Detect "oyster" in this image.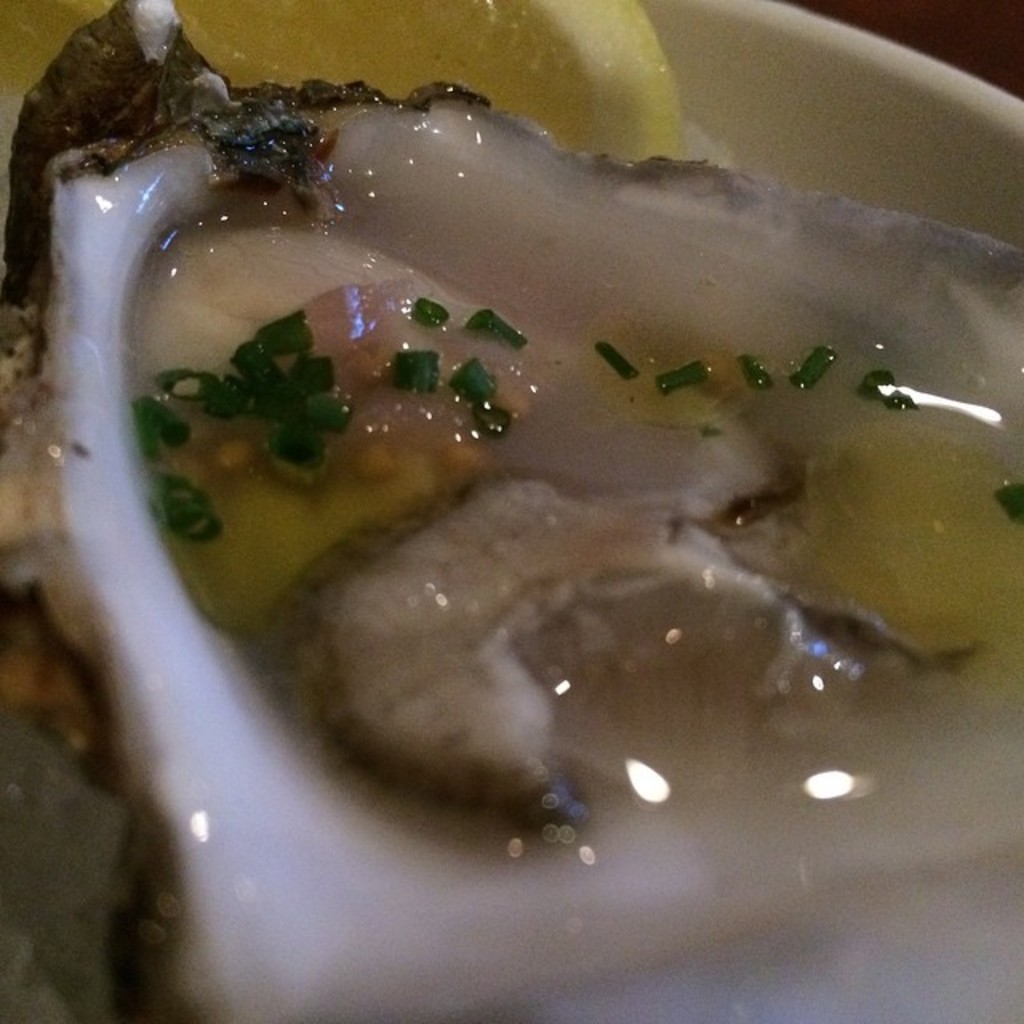
Detection: {"x1": 0, "y1": 0, "x2": 1022, "y2": 1022}.
